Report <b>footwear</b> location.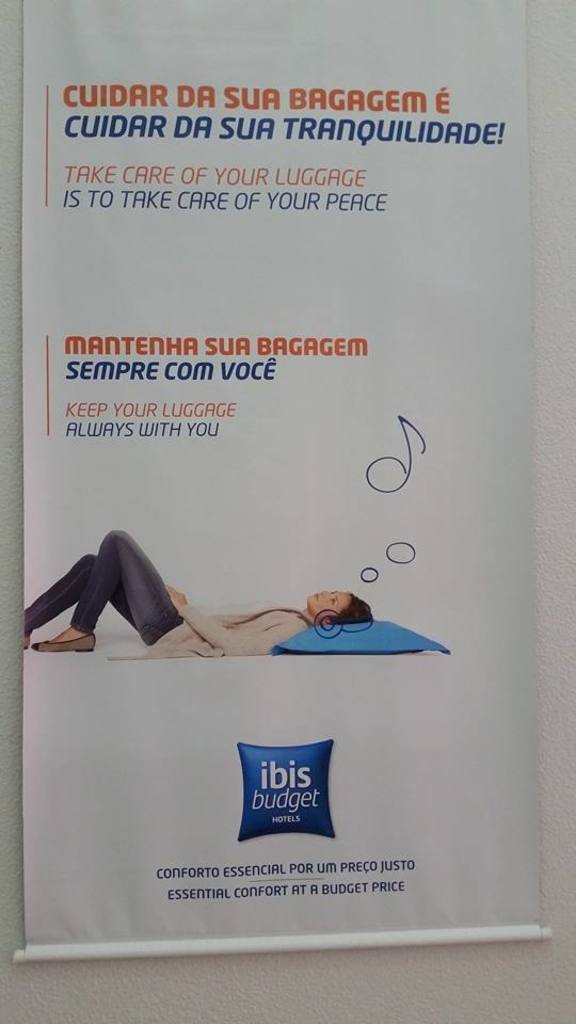
Report: 25 630 99 655.
